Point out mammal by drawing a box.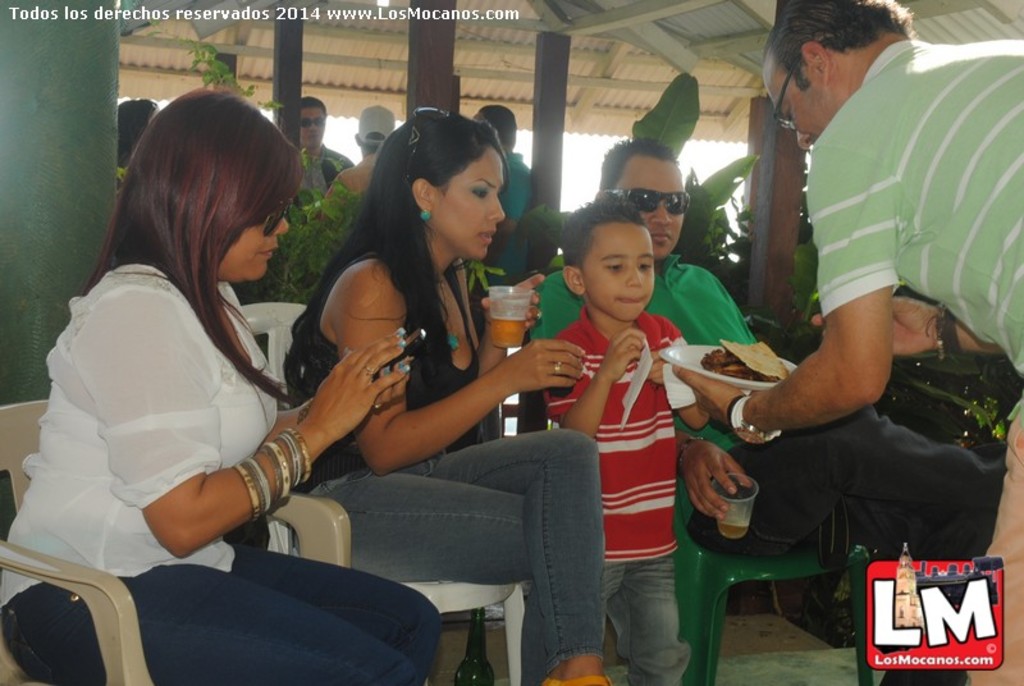
locate(113, 97, 156, 169).
